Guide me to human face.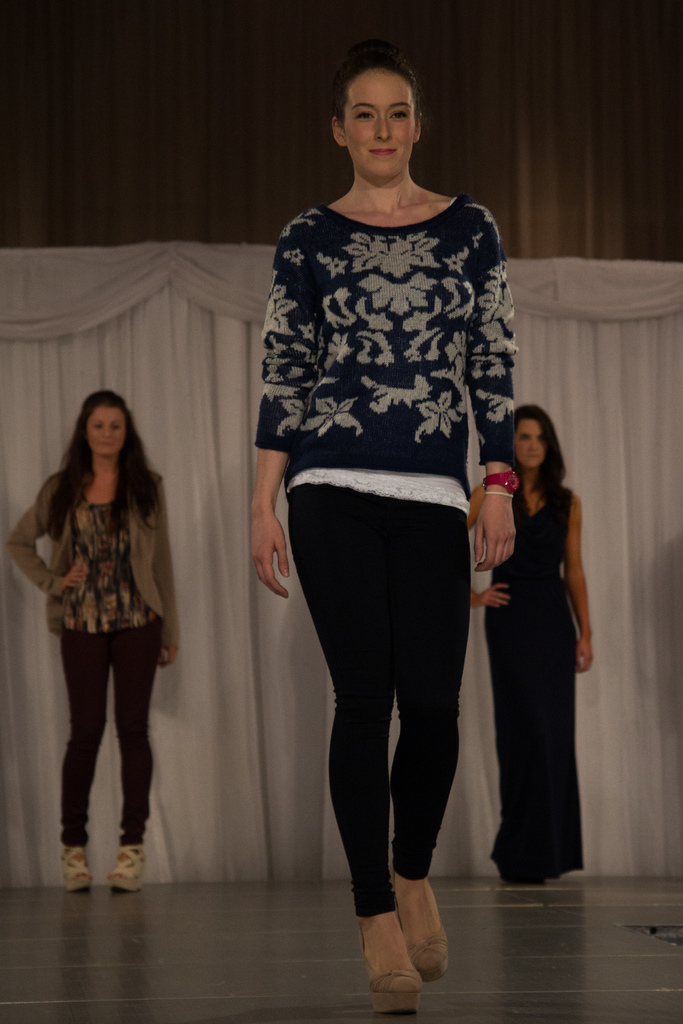
Guidance: [left=516, top=419, right=549, bottom=468].
